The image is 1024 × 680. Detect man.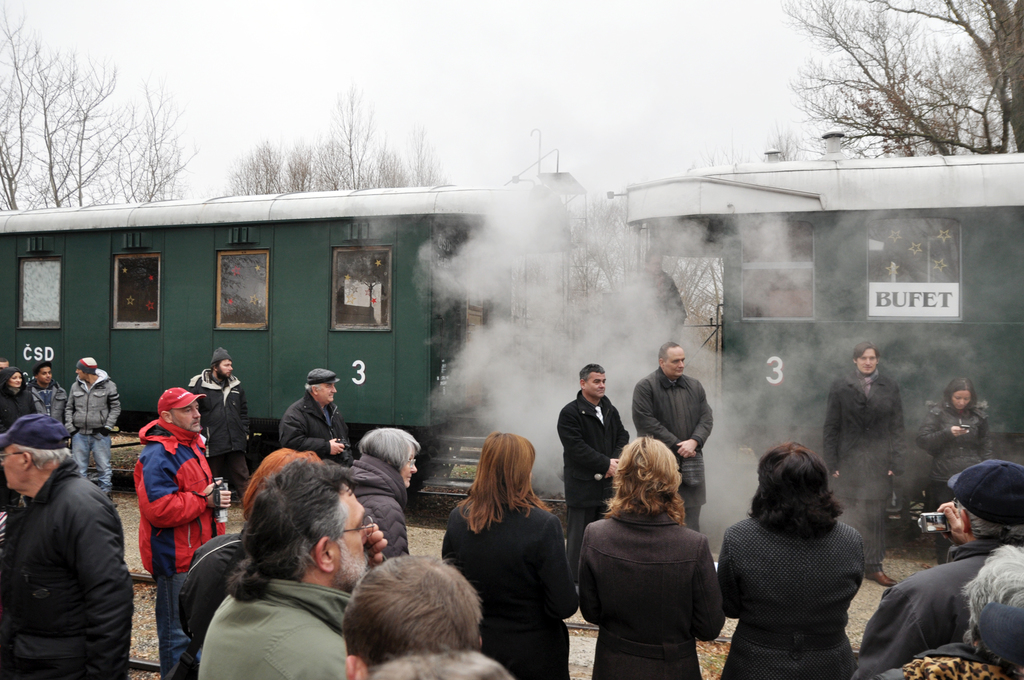
Detection: 188/344/254/506.
